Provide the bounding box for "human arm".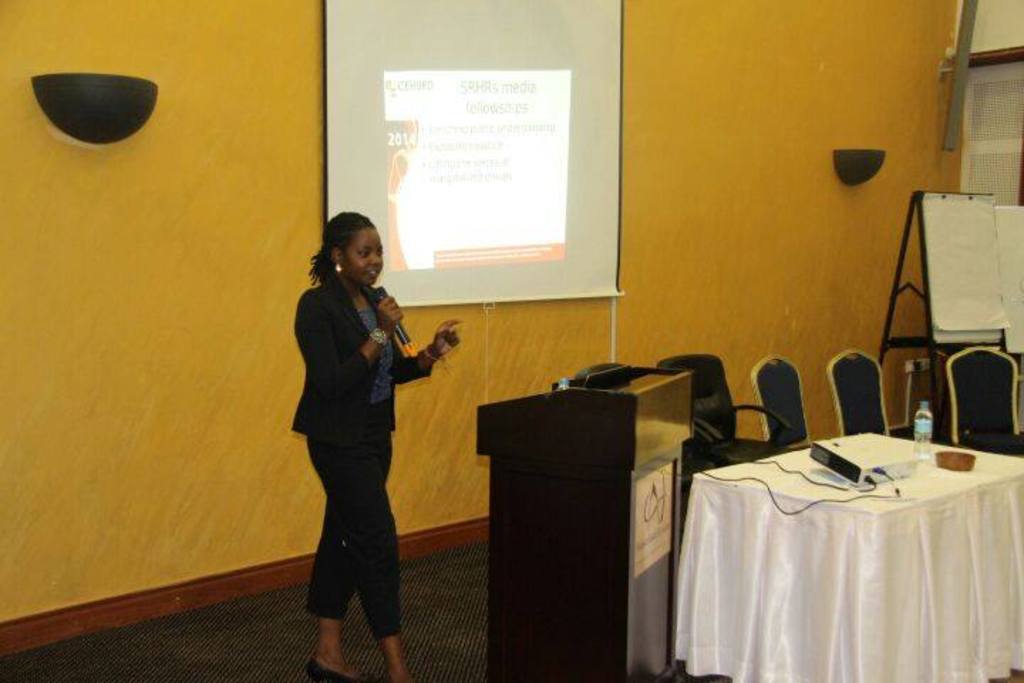
<region>415, 314, 461, 367</region>.
